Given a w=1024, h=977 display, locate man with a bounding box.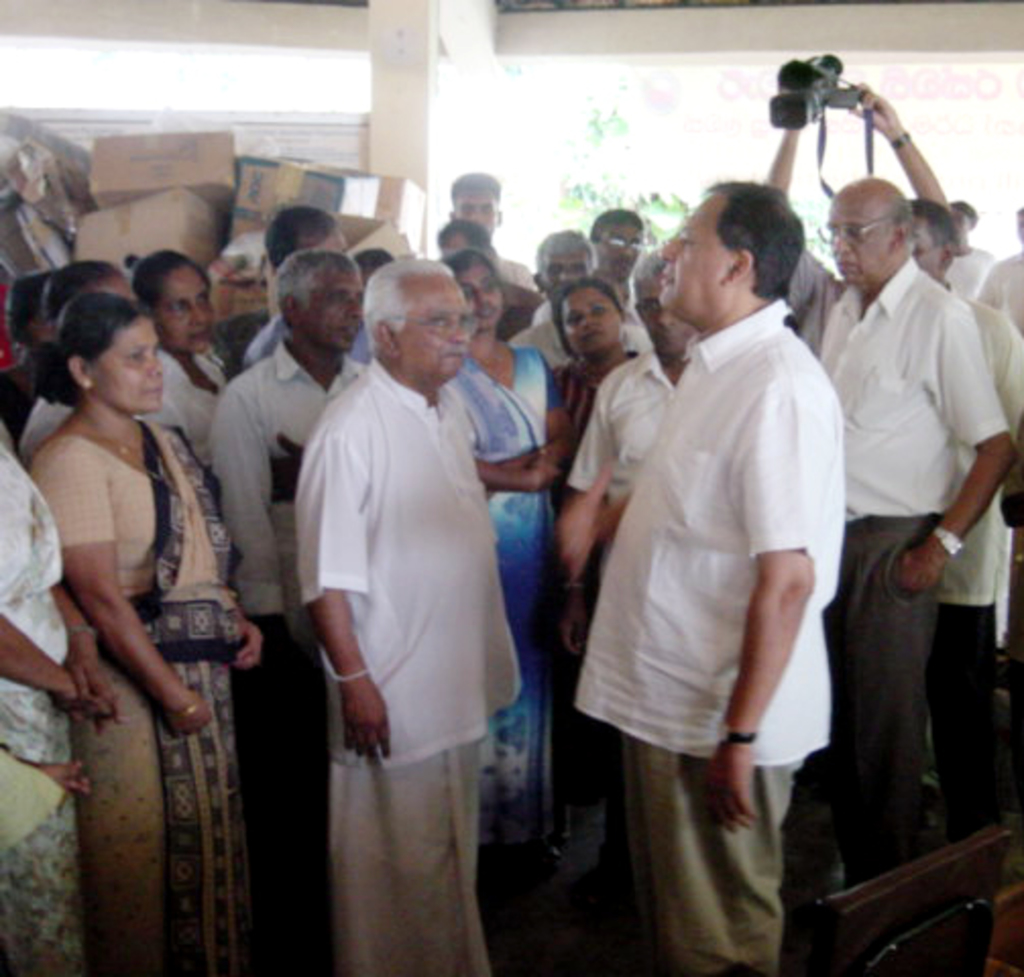
Located: [226, 256, 371, 975].
